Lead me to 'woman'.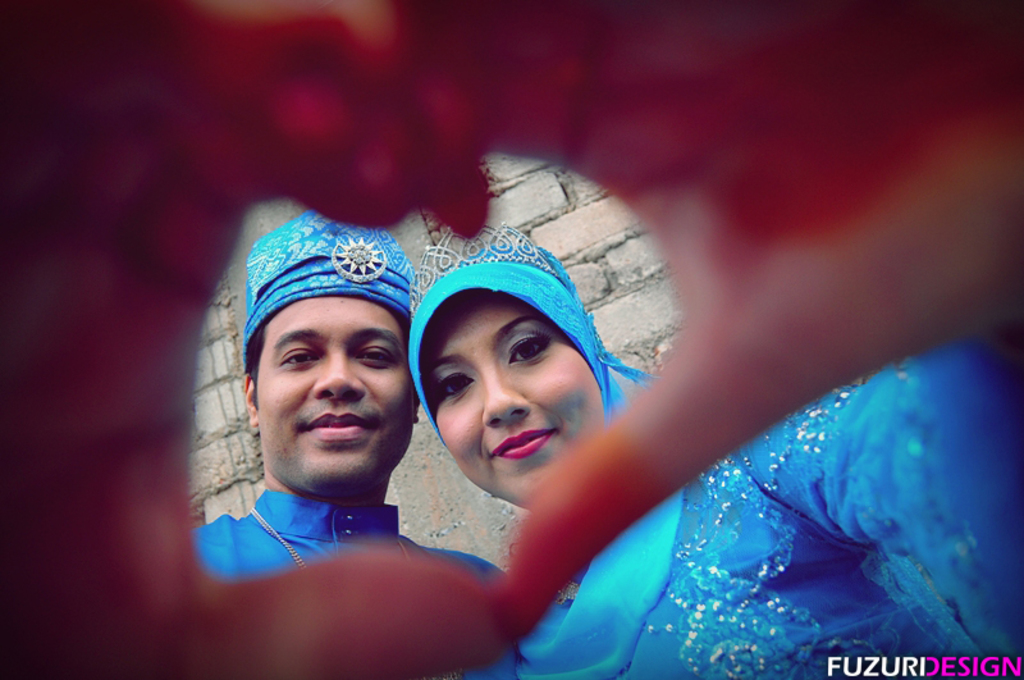
Lead to x1=461, y1=219, x2=1023, y2=679.
